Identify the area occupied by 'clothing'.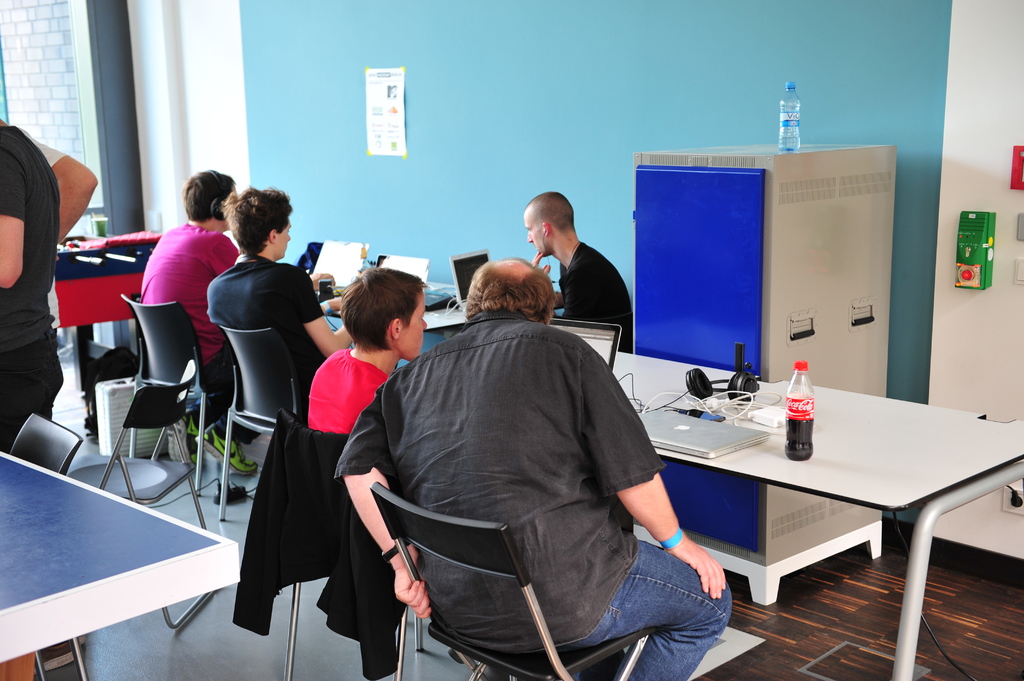
Area: x1=558, y1=242, x2=637, y2=358.
